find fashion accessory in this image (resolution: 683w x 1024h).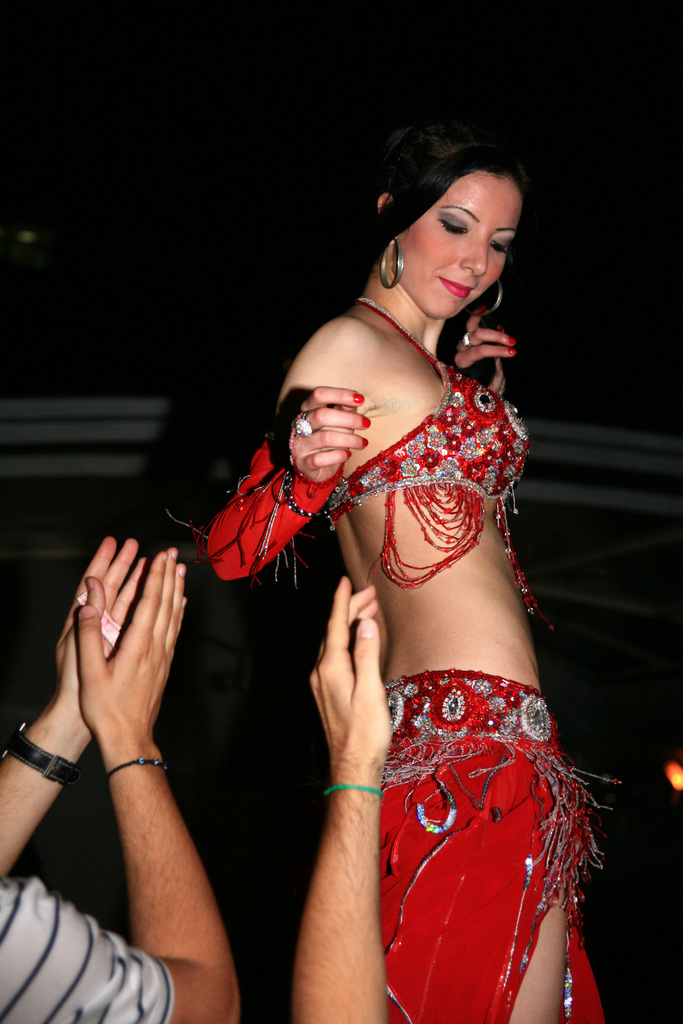
<bbox>0, 717, 81, 787</bbox>.
